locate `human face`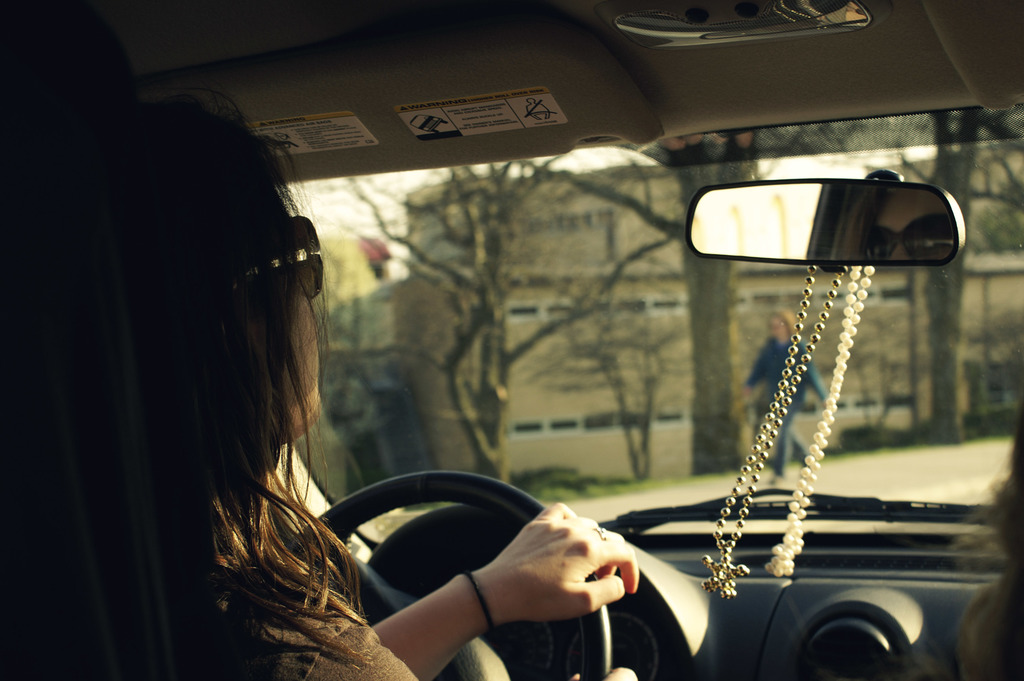
Rect(282, 219, 326, 429)
